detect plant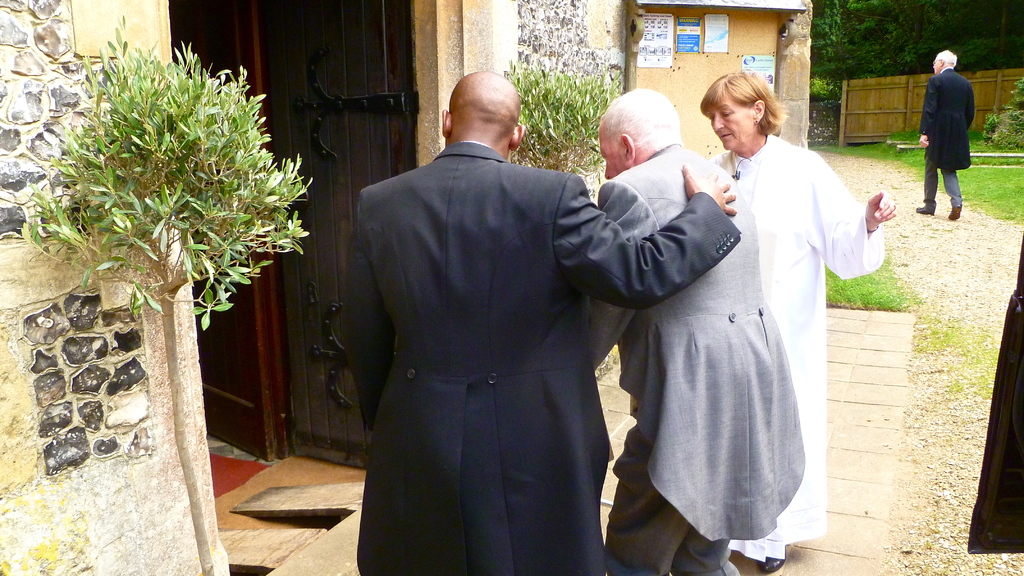
region(501, 59, 626, 177)
